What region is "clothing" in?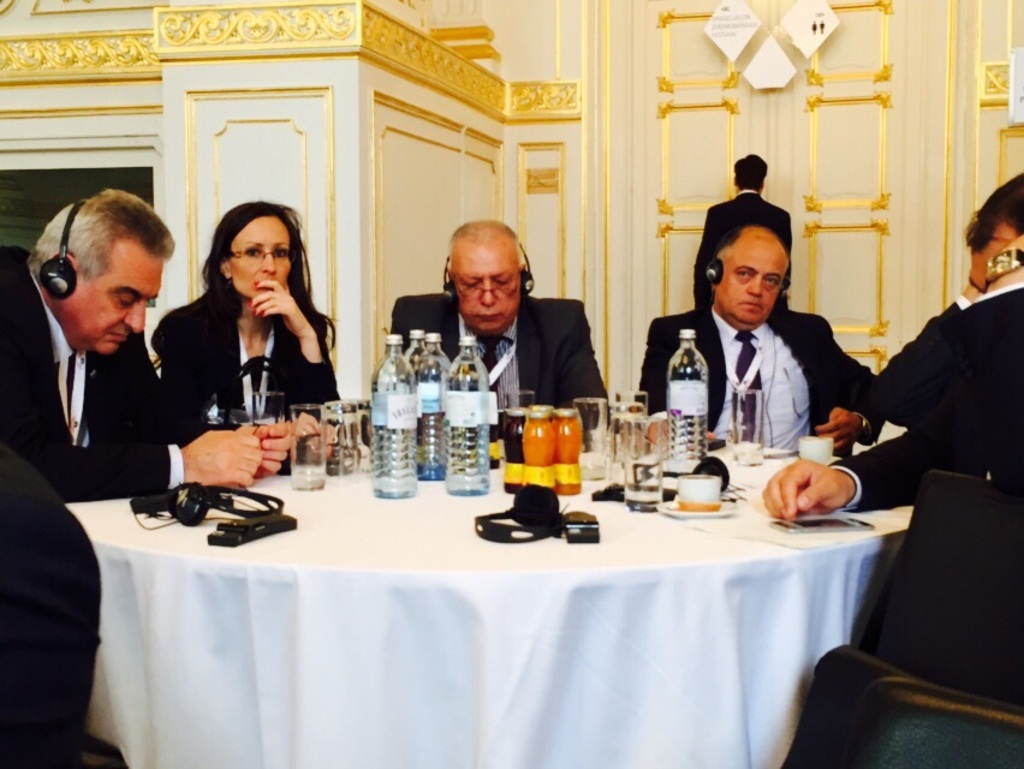
region(382, 290, 617, 416).
